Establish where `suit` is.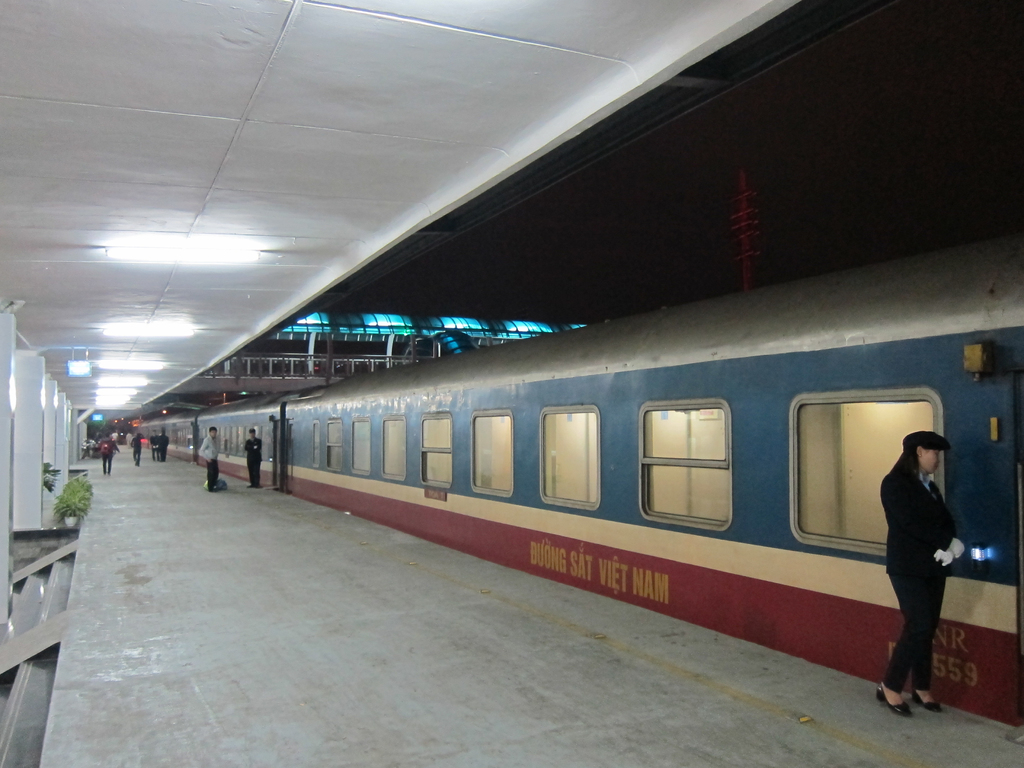
Established at (884, 465, 959, 577).
